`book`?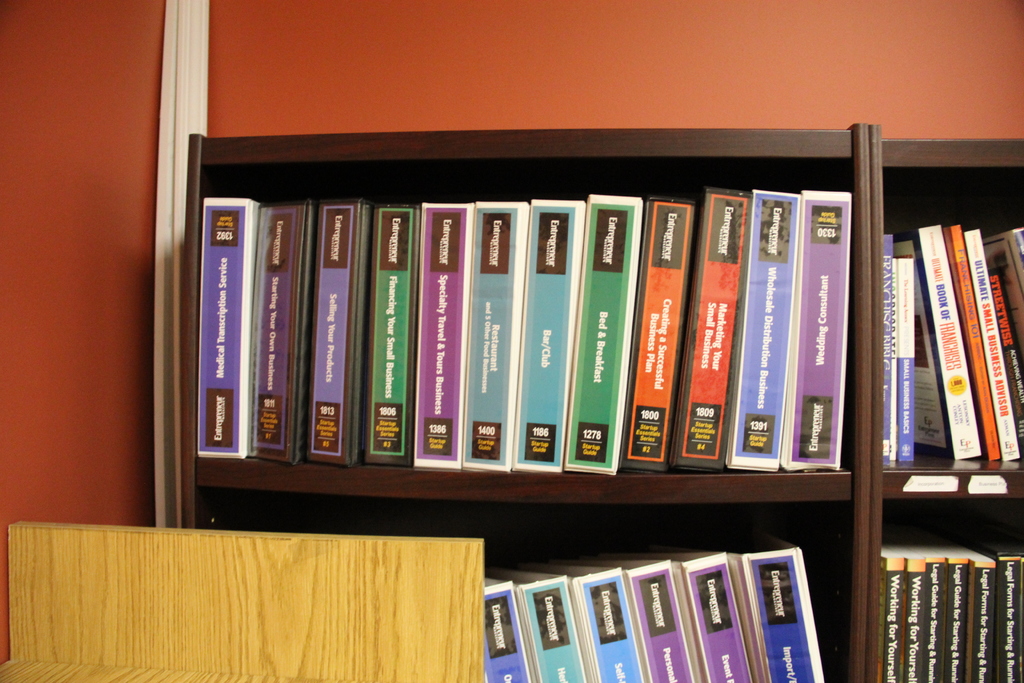
detection(481, 577, 535, 682)
